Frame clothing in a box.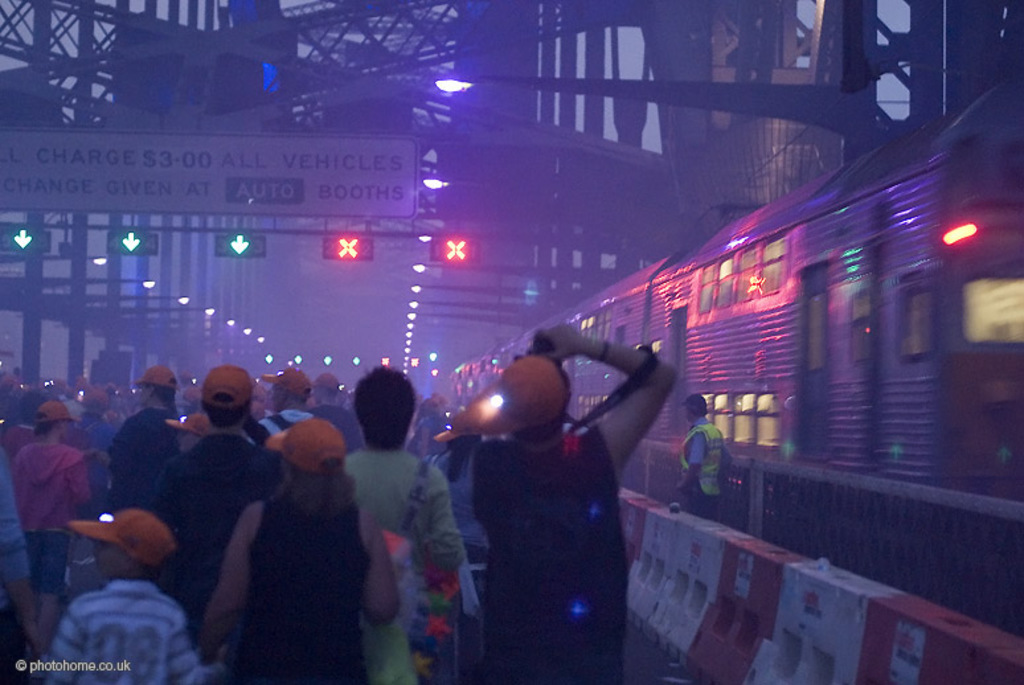
<box>42,590,201,684</box>.
